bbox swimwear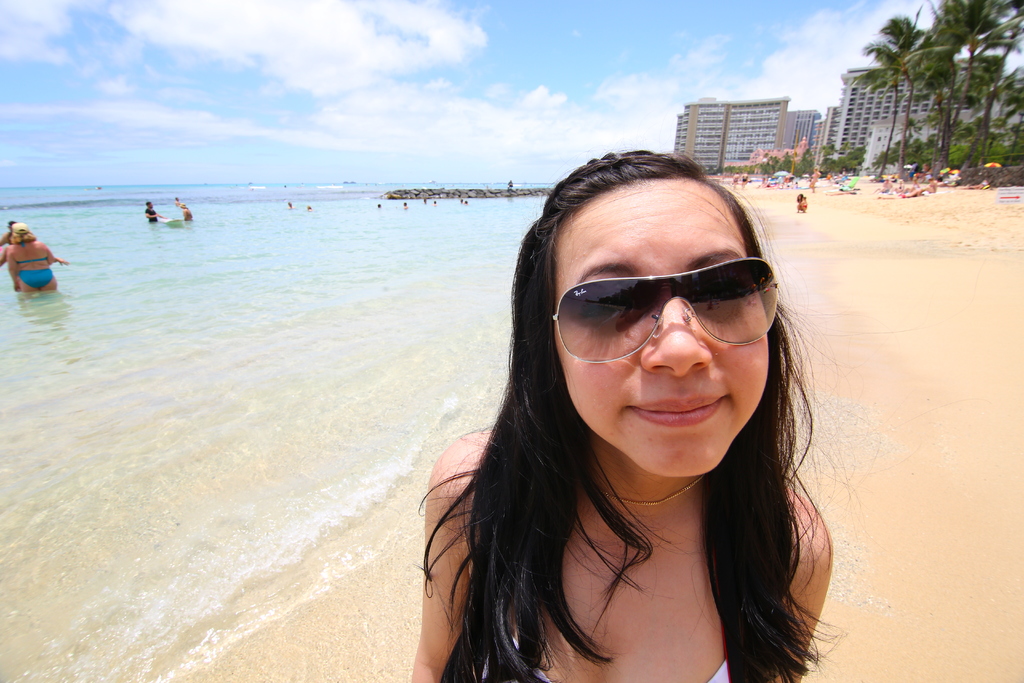
(476,632,725,682)
